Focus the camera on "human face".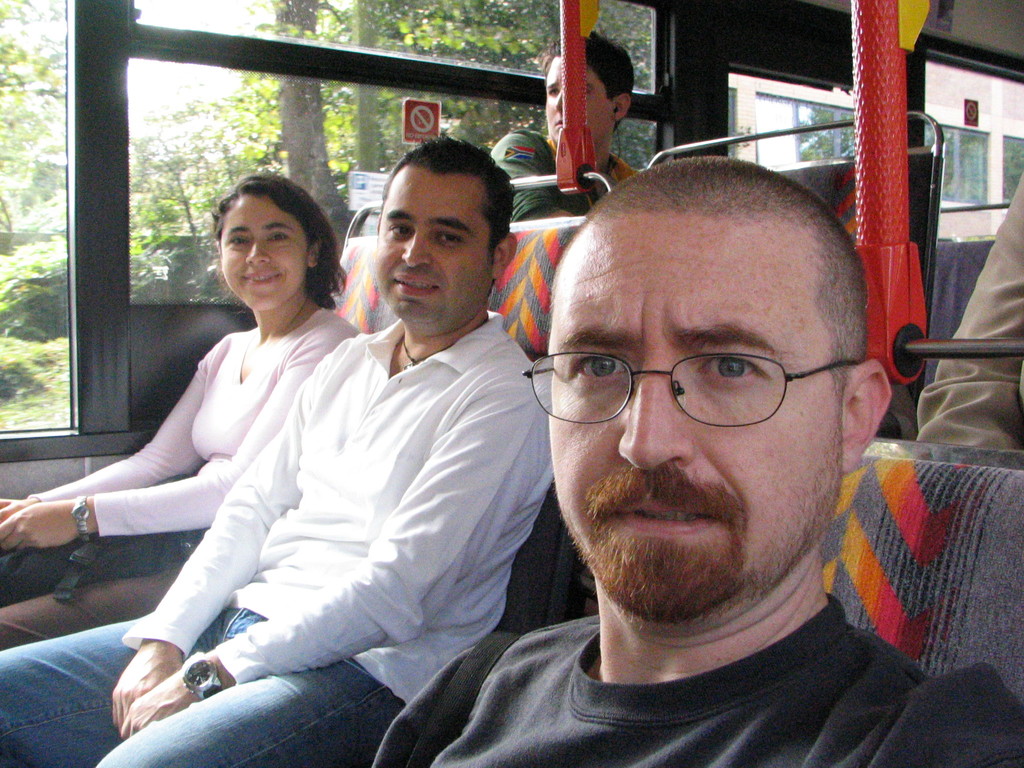
Focus region: 548/216/845/620.
